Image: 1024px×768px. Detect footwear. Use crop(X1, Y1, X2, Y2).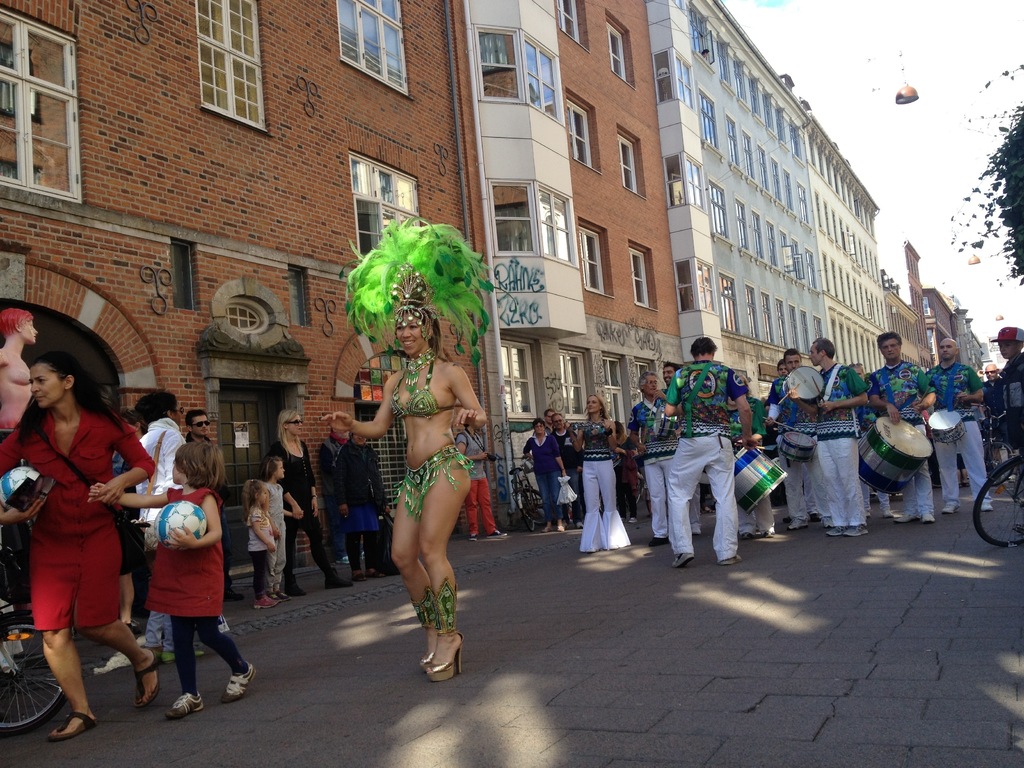
crop(282, 572, 307, 595).
